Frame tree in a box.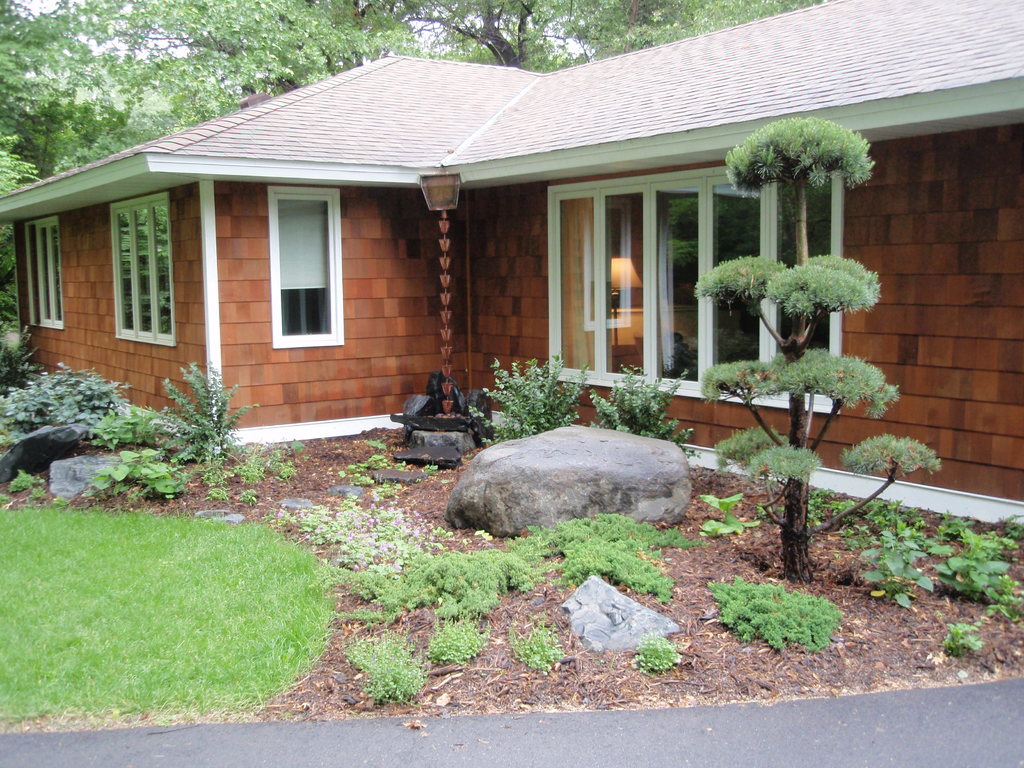
locate(3, 2, 821, 313).
